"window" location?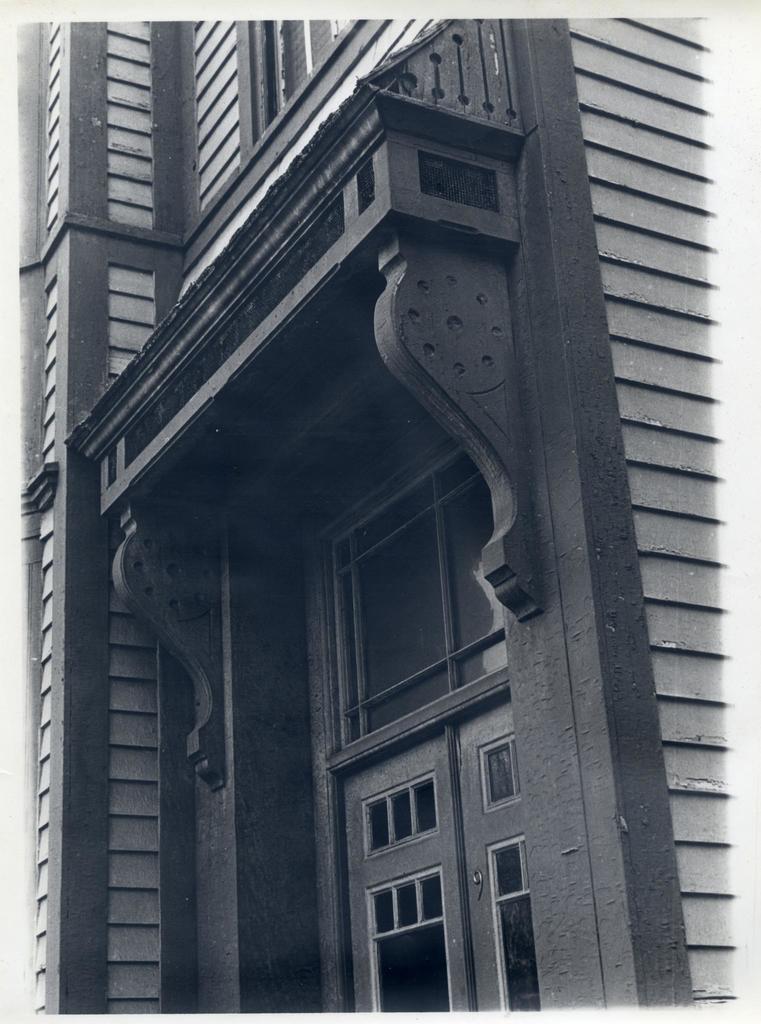
[x1=361, y1=776, x2=439, y2=862]
